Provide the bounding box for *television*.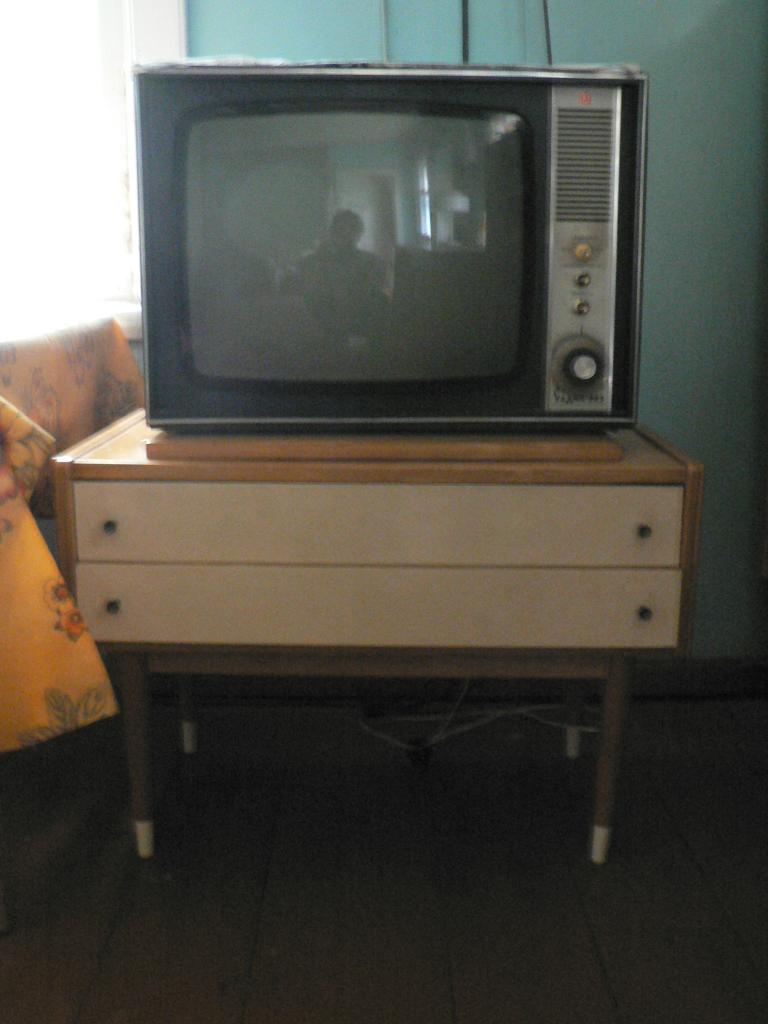
BBox(131, 63, 648, 435).
